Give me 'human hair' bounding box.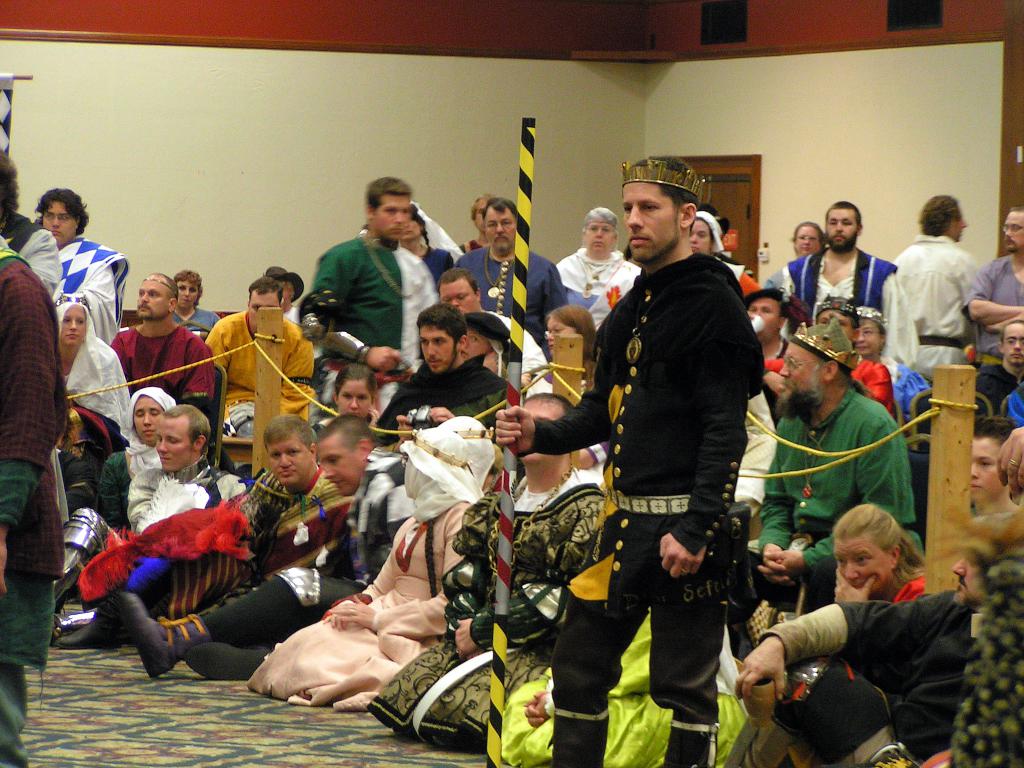
<bbox>788, 223, 829, 252</bbox>.
